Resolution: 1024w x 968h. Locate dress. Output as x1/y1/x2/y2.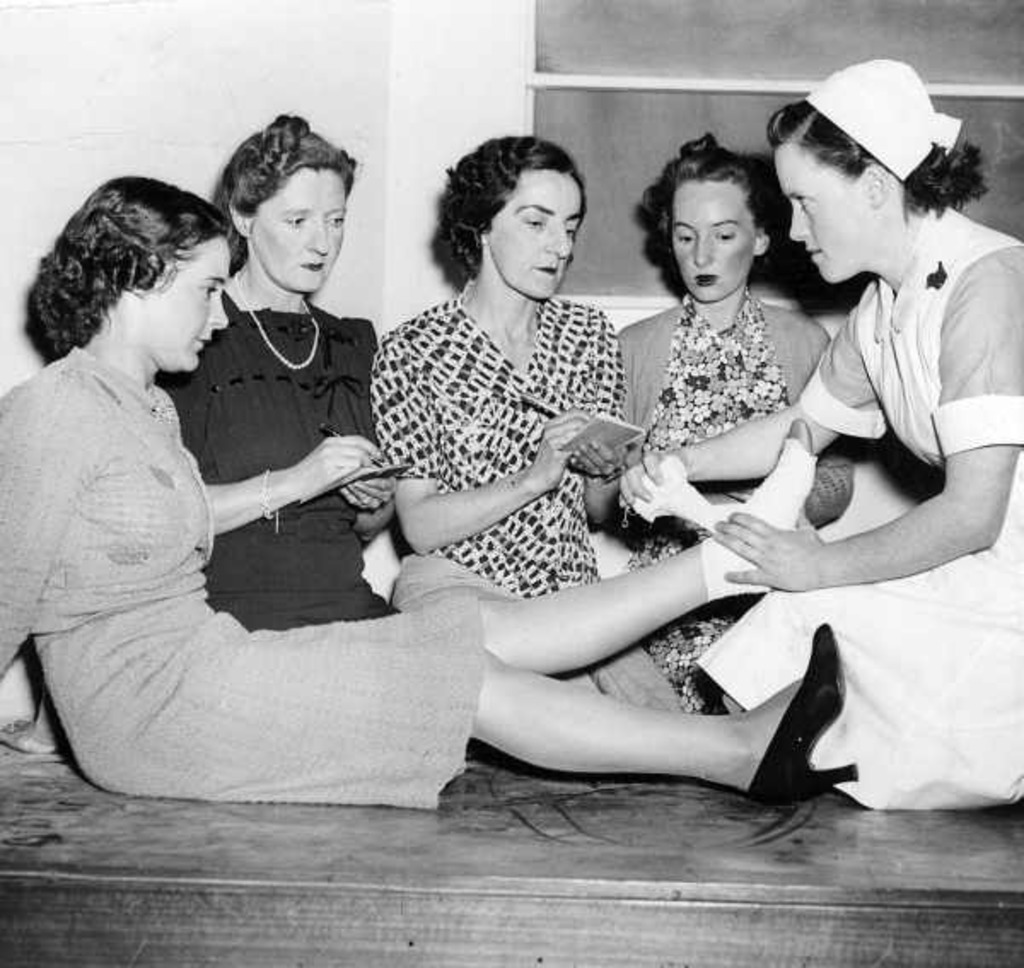
618/285/783/717.
